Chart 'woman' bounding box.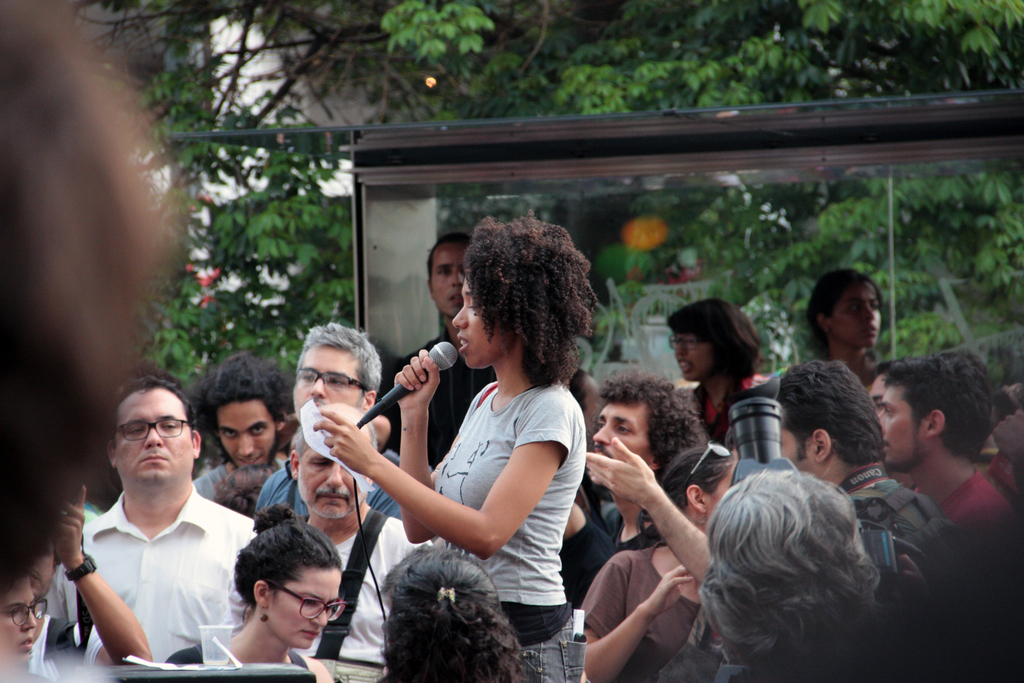
Charted: left=662, top=297, right=787, bottom=444.
